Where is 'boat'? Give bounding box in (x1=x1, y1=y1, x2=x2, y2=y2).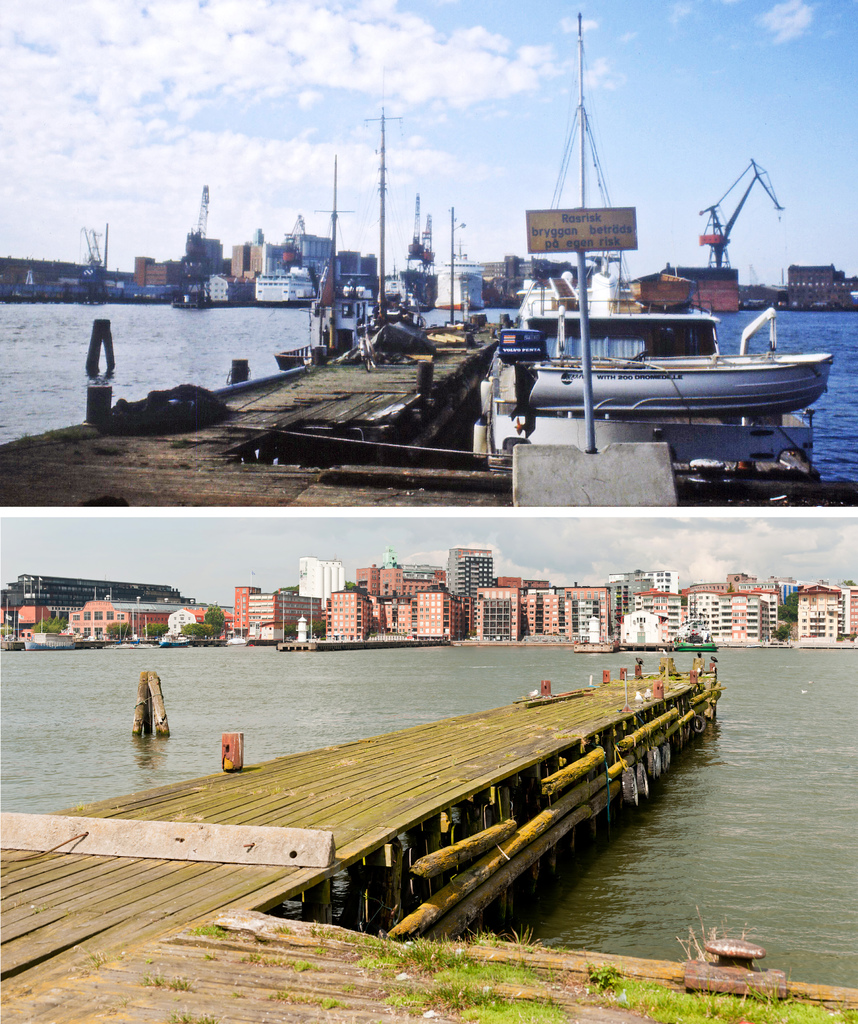
(x1=436, y1=193, x2=855, y2=456).
